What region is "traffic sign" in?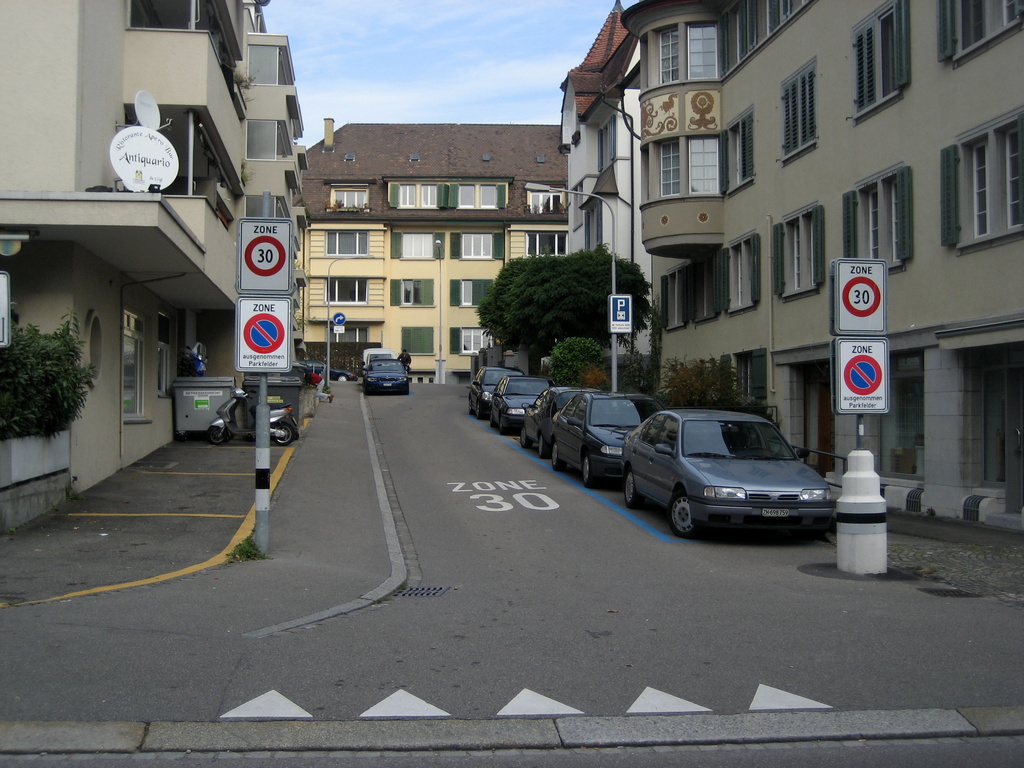
detection(831, 344, 889, 417).
